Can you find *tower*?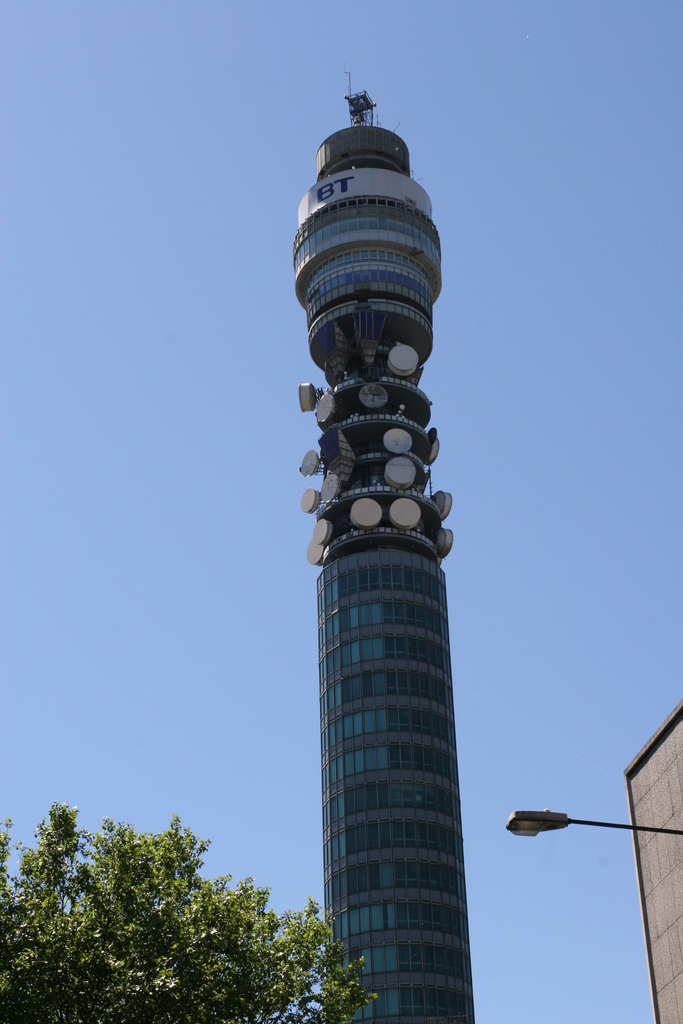
Yes, bounding box: rect(279, 67, 490, 1023).
